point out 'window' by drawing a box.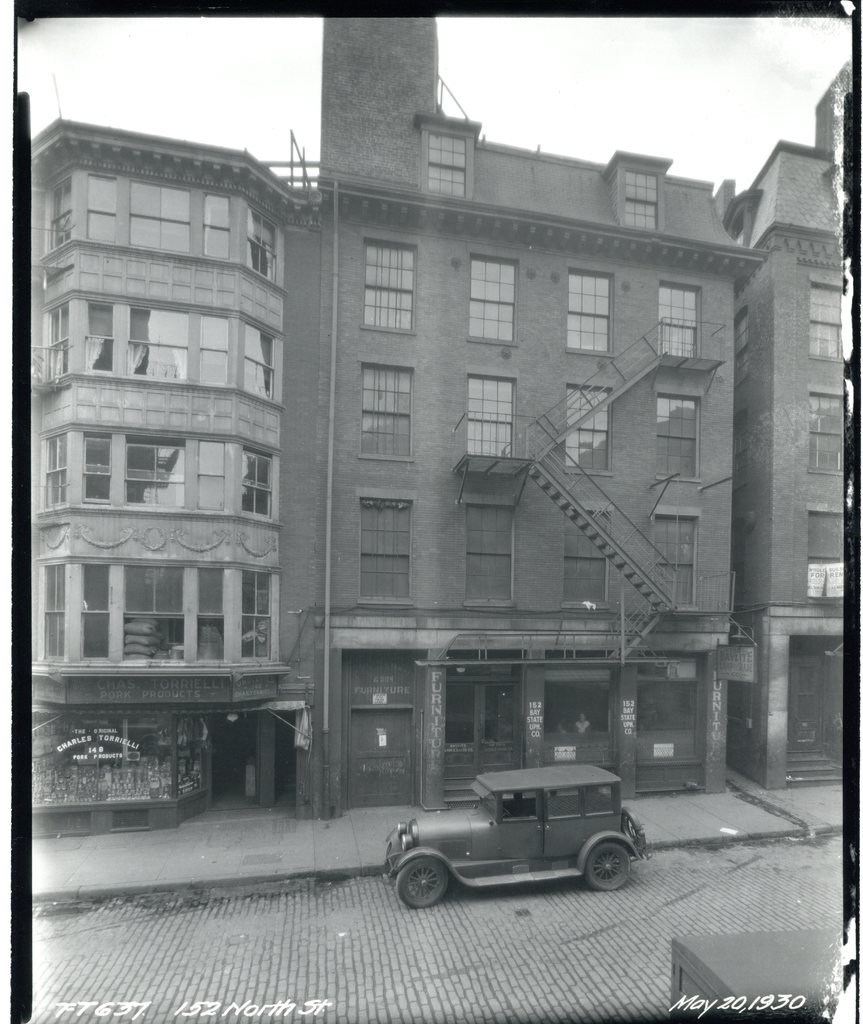
<box>243,444,274,517</box>.
